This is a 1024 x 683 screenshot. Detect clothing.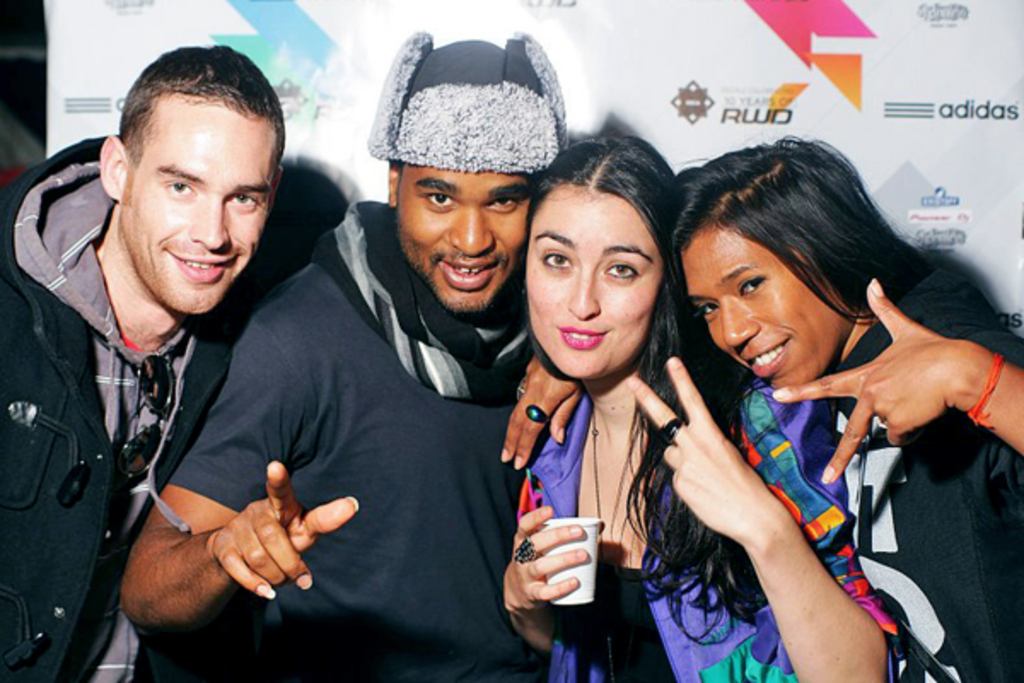
{"x1": 526, "y1": 376, "x2": 807, "y2": 681}.
